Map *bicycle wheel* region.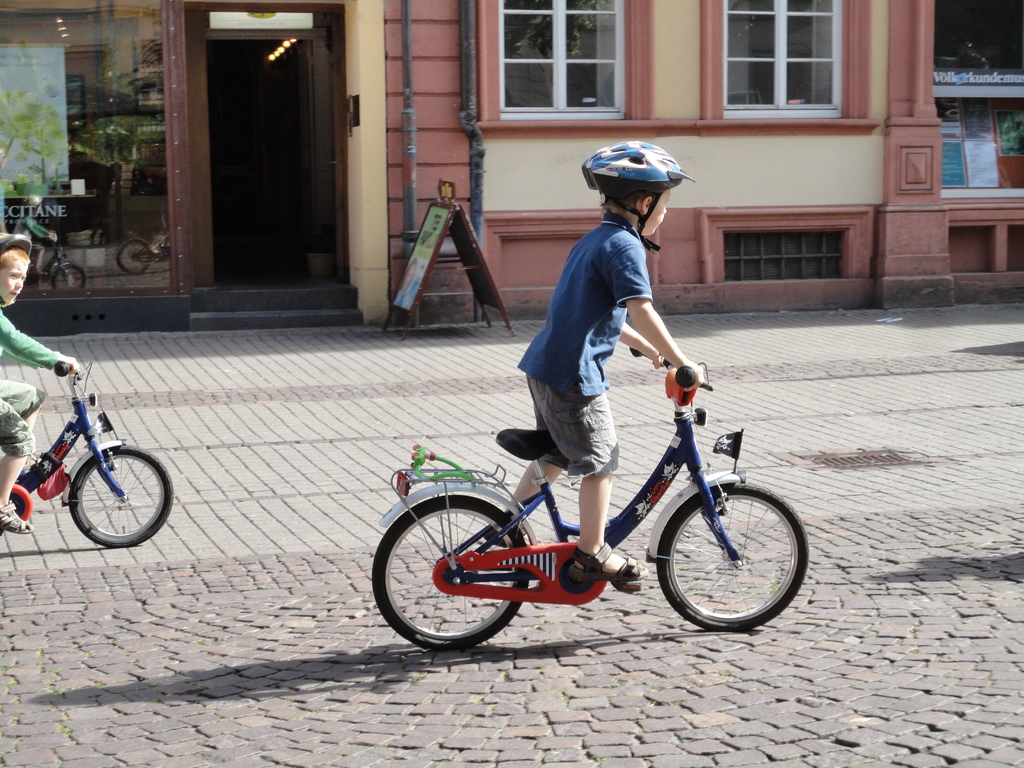
Mapped to bbox=[371, 495, 531, 657].
